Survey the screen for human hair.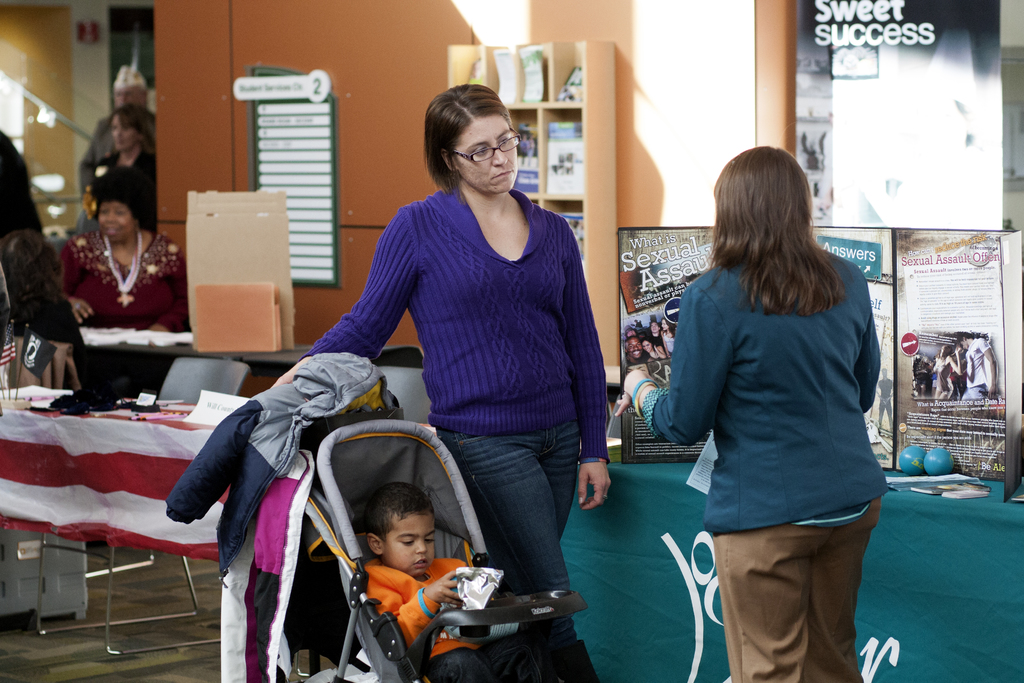
Survey found: 360 482 431 541.
